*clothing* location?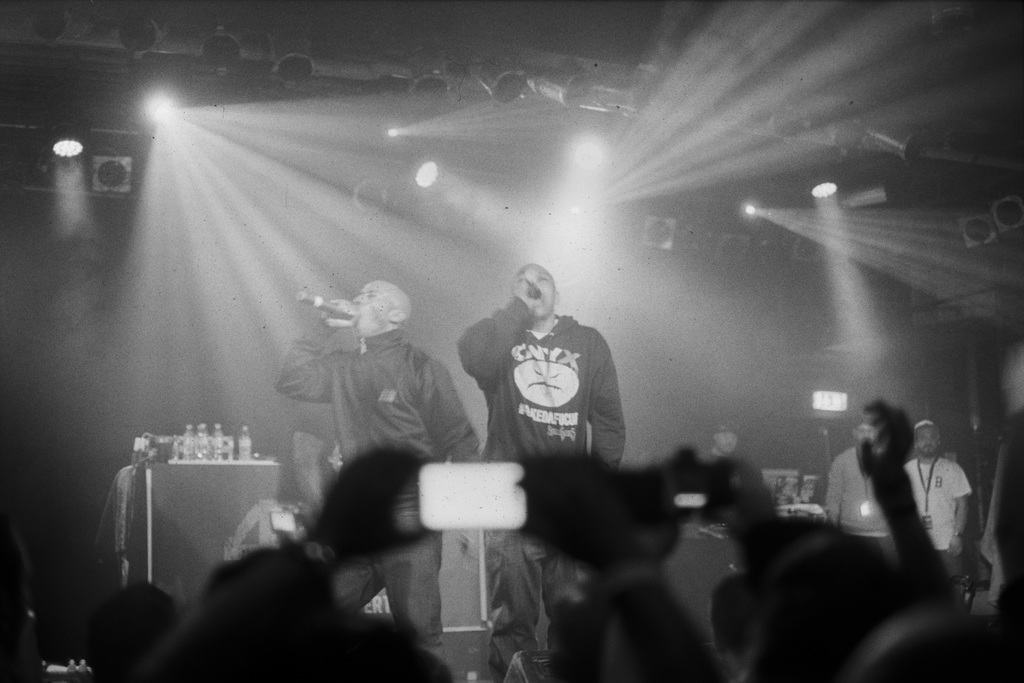
(269, 315, 485, 678)
